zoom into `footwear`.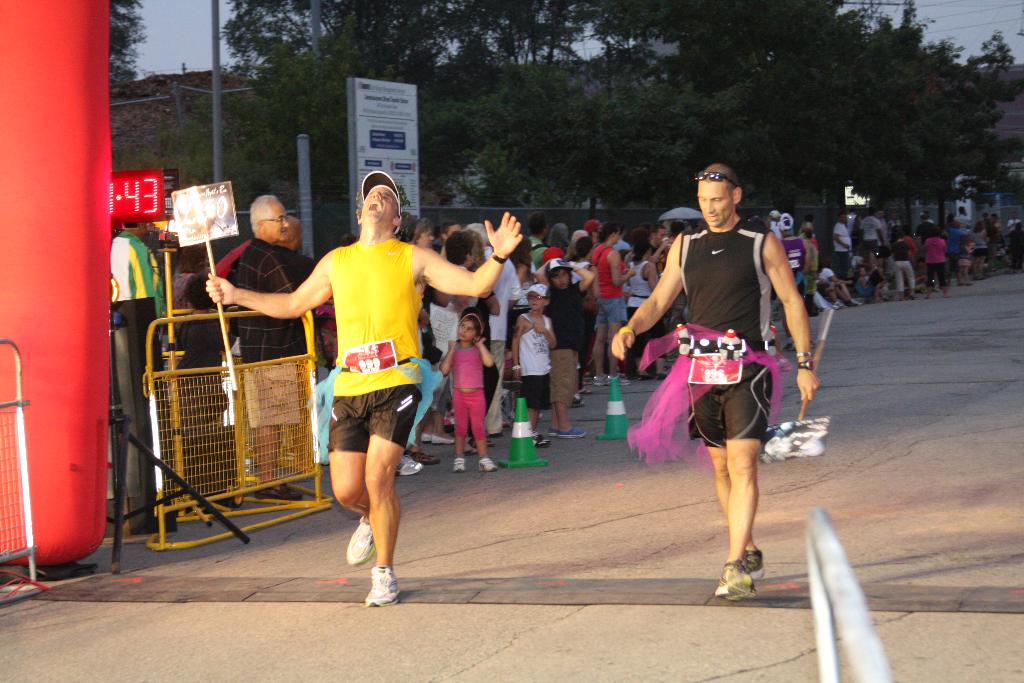
Zoom target: (x1=476, y1=460, x2=497, y2=473).
